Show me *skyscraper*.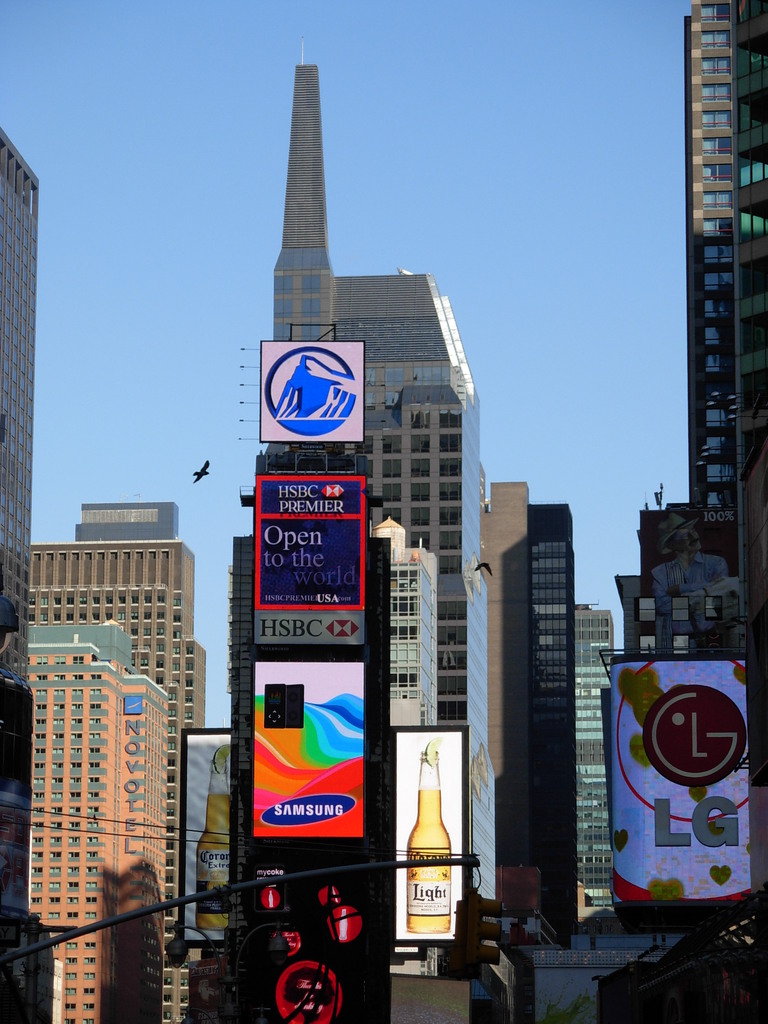
*skyscraper* is here: (left=74, top=503, right=177, bottom=536).
